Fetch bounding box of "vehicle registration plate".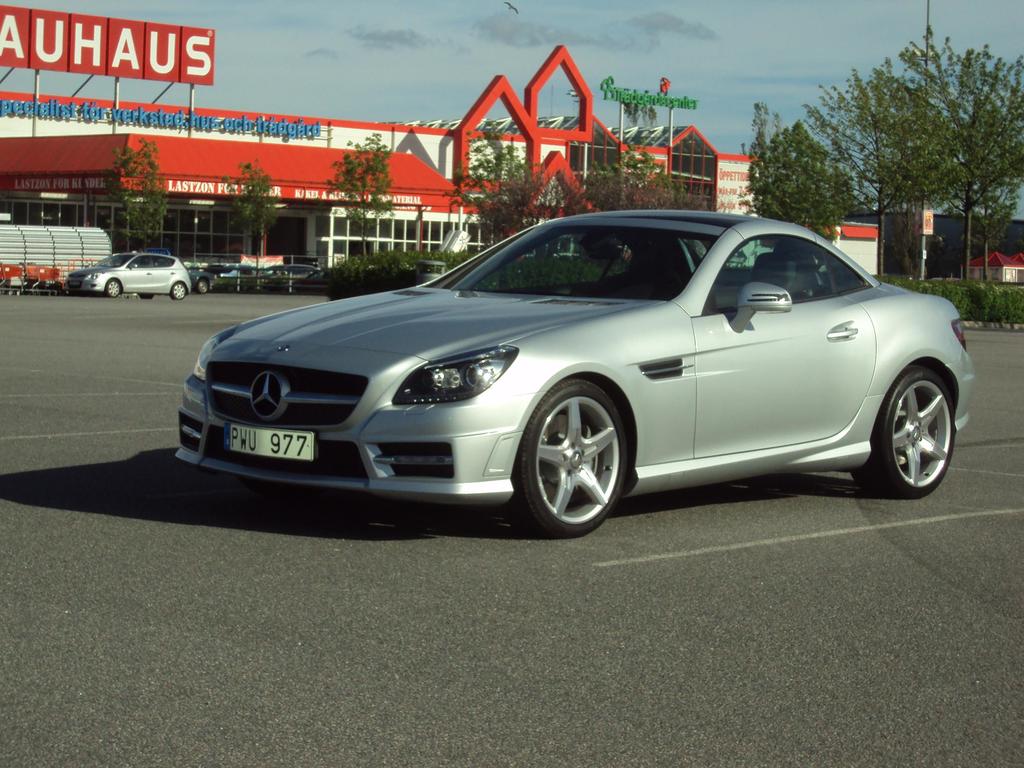
Bbox: left=225, top=424, right=314, bottom=467.
